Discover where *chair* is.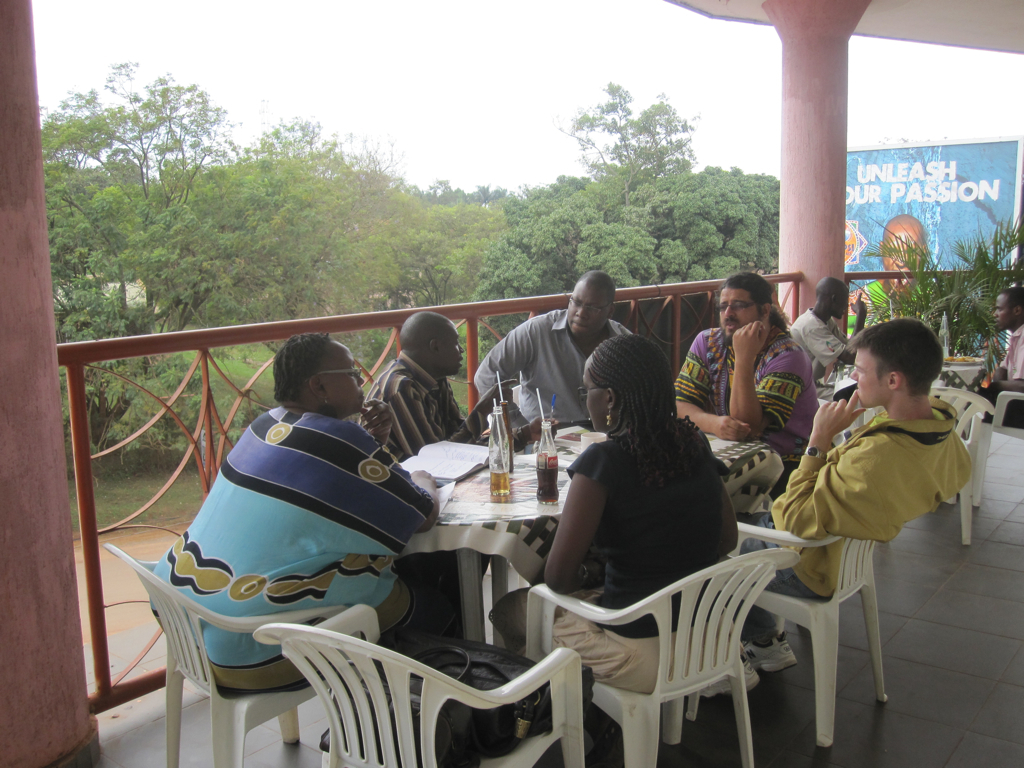
Discovered at <region>250, 625, 590, 767</region>.
